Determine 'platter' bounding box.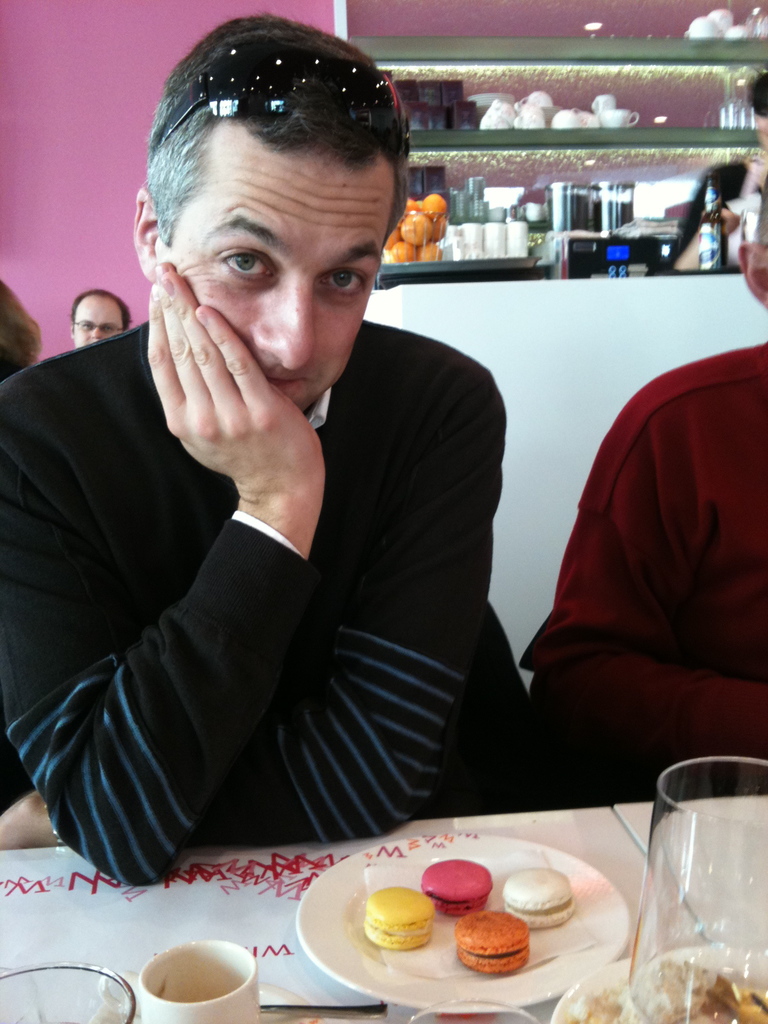
Determined: crop(297, 833, 631, 1012).
